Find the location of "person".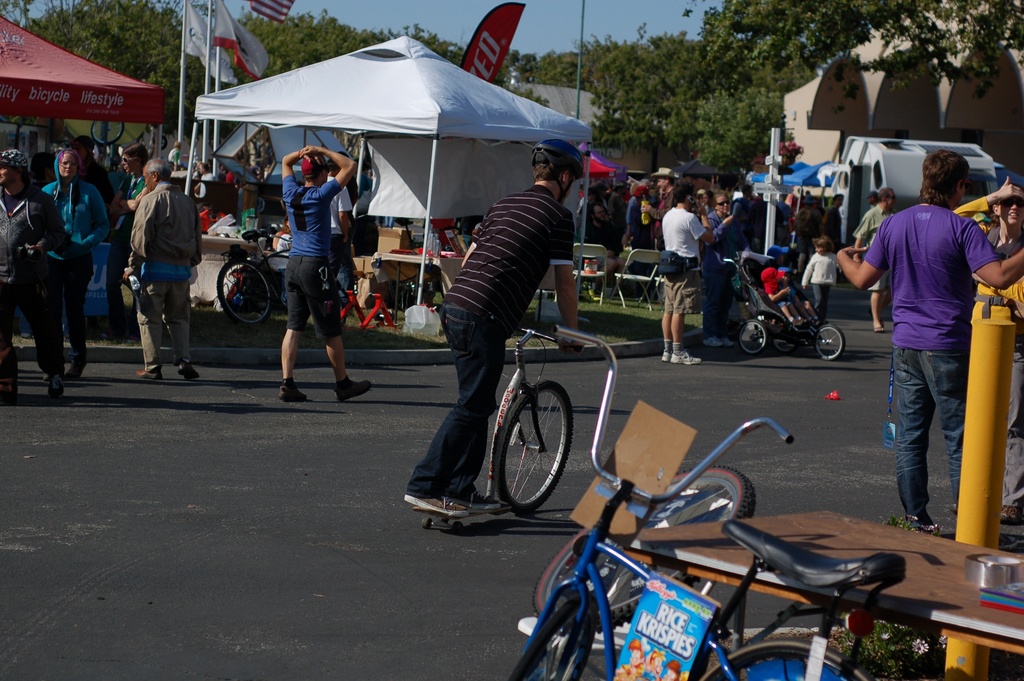
Location: crop(42, 147, 110, 374).
